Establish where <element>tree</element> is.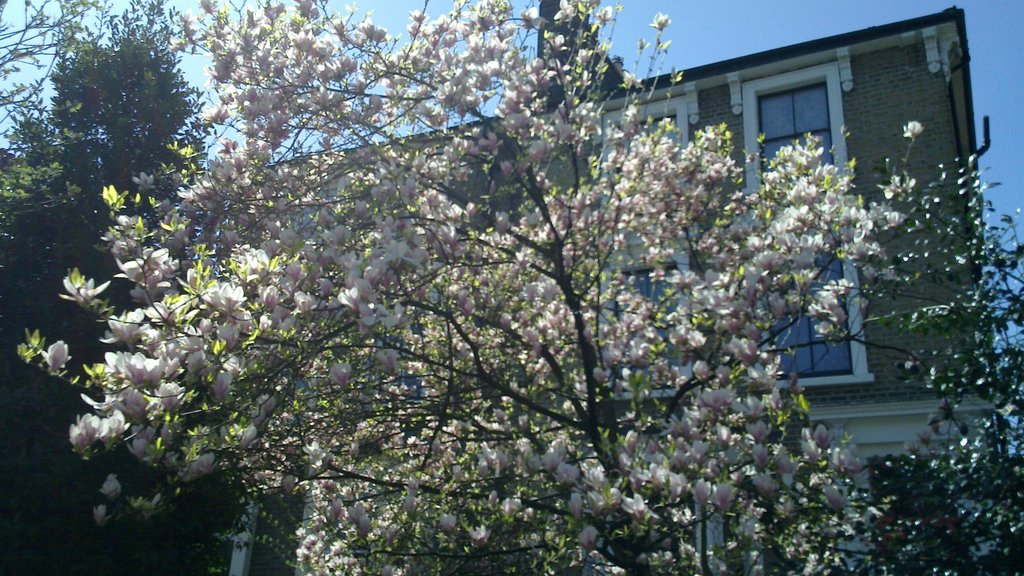
Established at box(17, 0, 1023, 575).
